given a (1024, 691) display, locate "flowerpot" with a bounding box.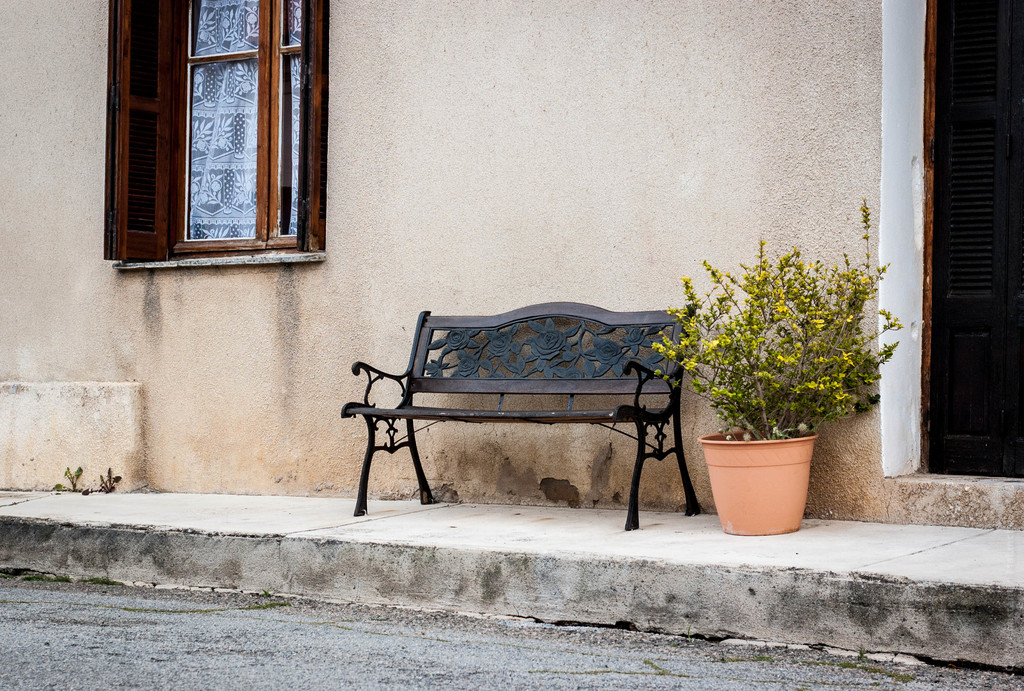
Located: <region>696, 424, 822, 539</region>.
